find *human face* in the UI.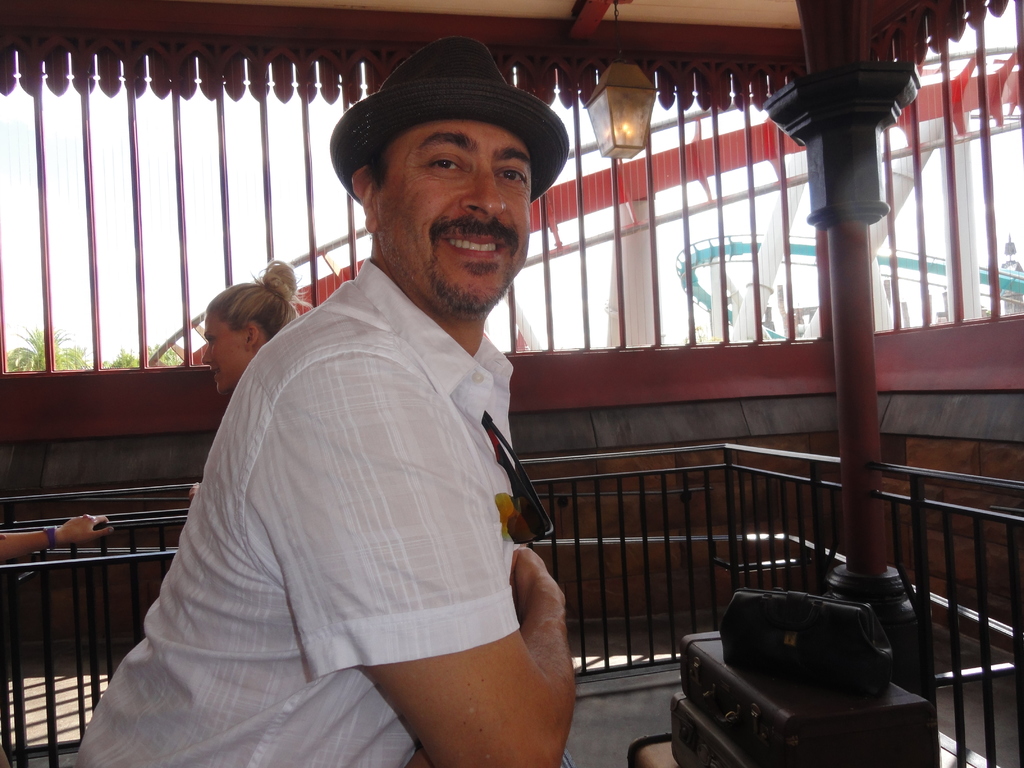
UI element at <region>383, 116, 532, 309</region>.
